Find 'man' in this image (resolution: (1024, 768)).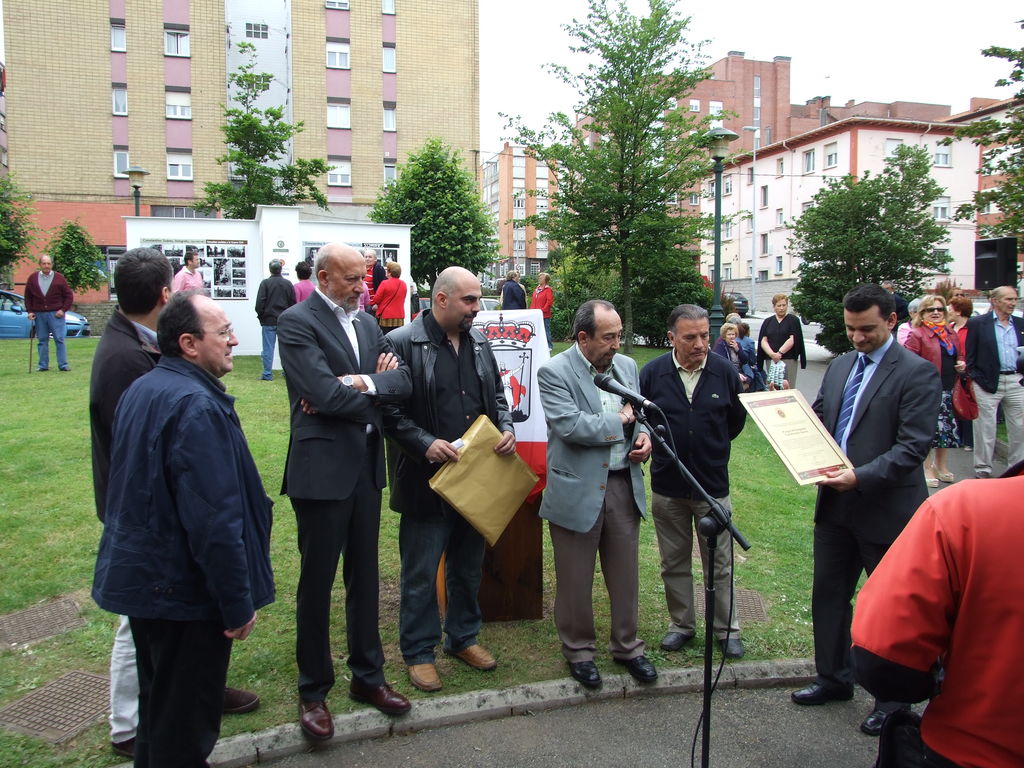
l=883, t=282, r=909, b=337.
